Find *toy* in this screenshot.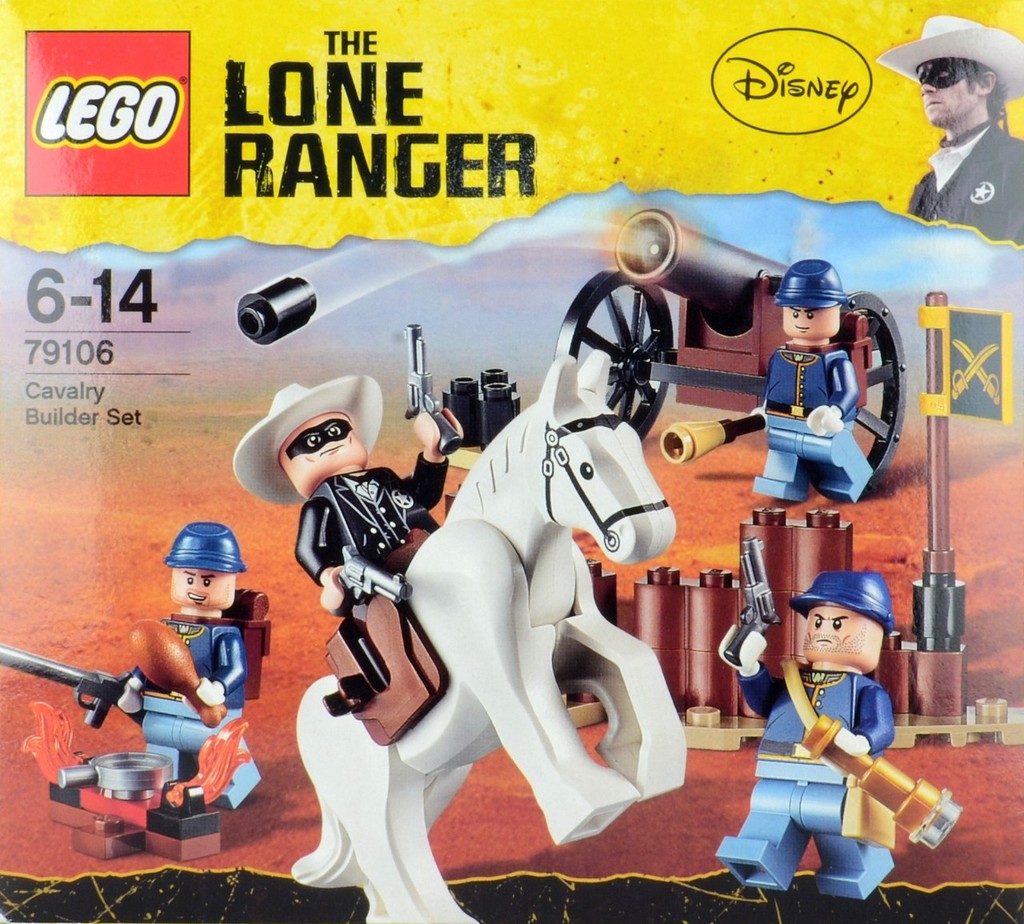
The bounding box for *toy* is bbox=(874, 11, 1023, 252).
